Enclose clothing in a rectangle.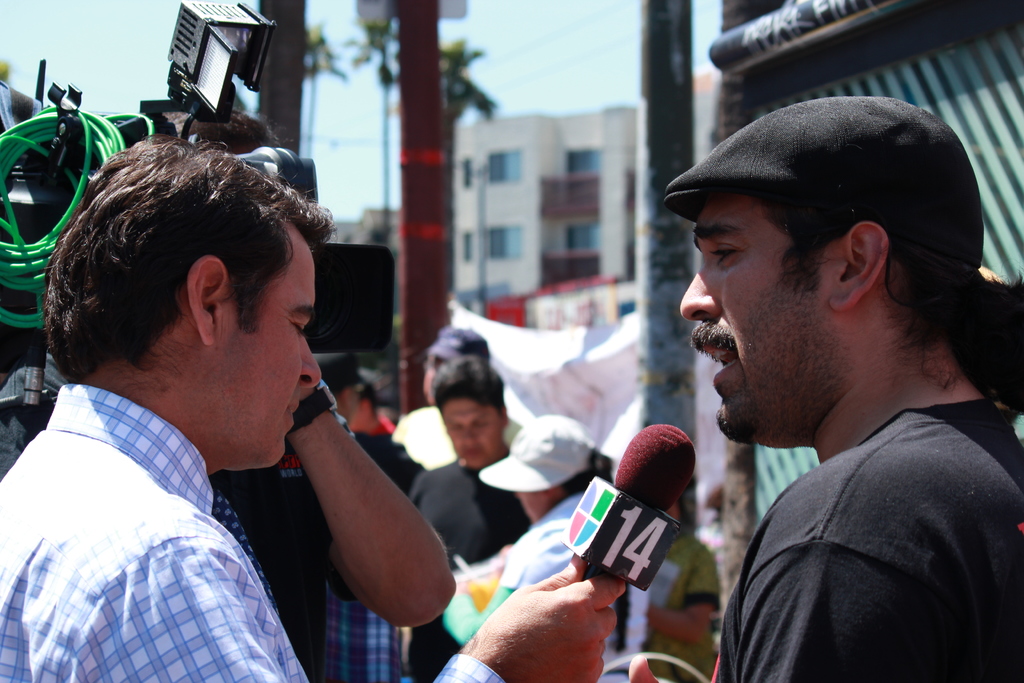
l=0, t=381, r=307, b=682.
